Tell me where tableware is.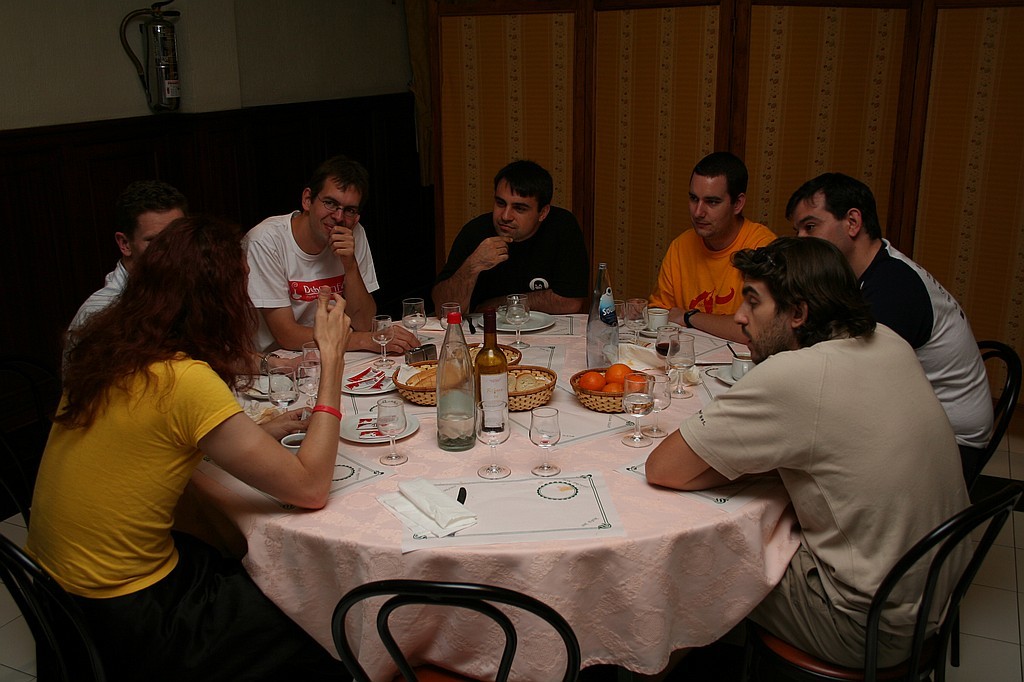
tableware is at (339,360,401,398).
